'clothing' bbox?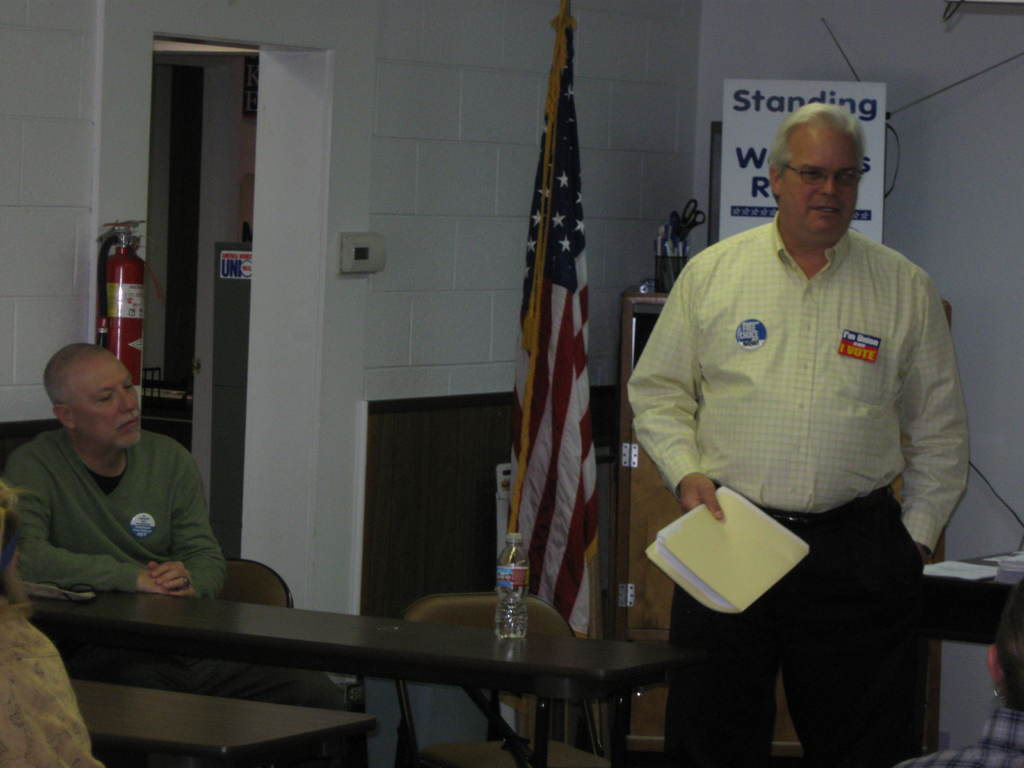
598, 115, 961, 748
